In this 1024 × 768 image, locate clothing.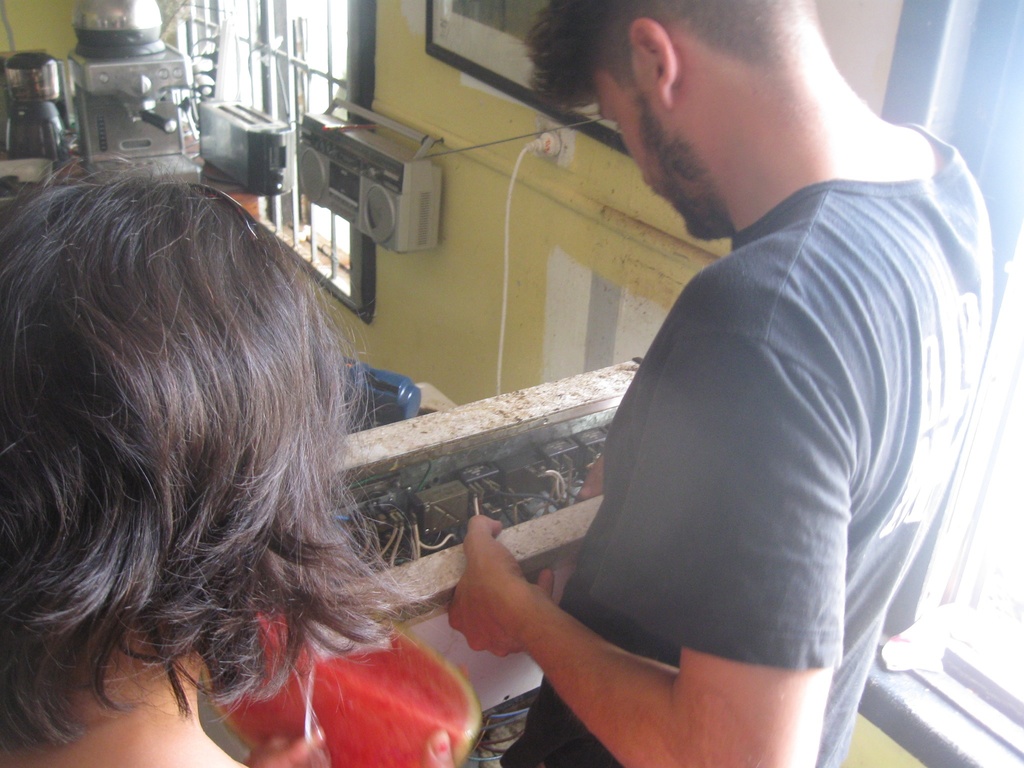
Bounding box: detection(512, 92, 981, 729).
